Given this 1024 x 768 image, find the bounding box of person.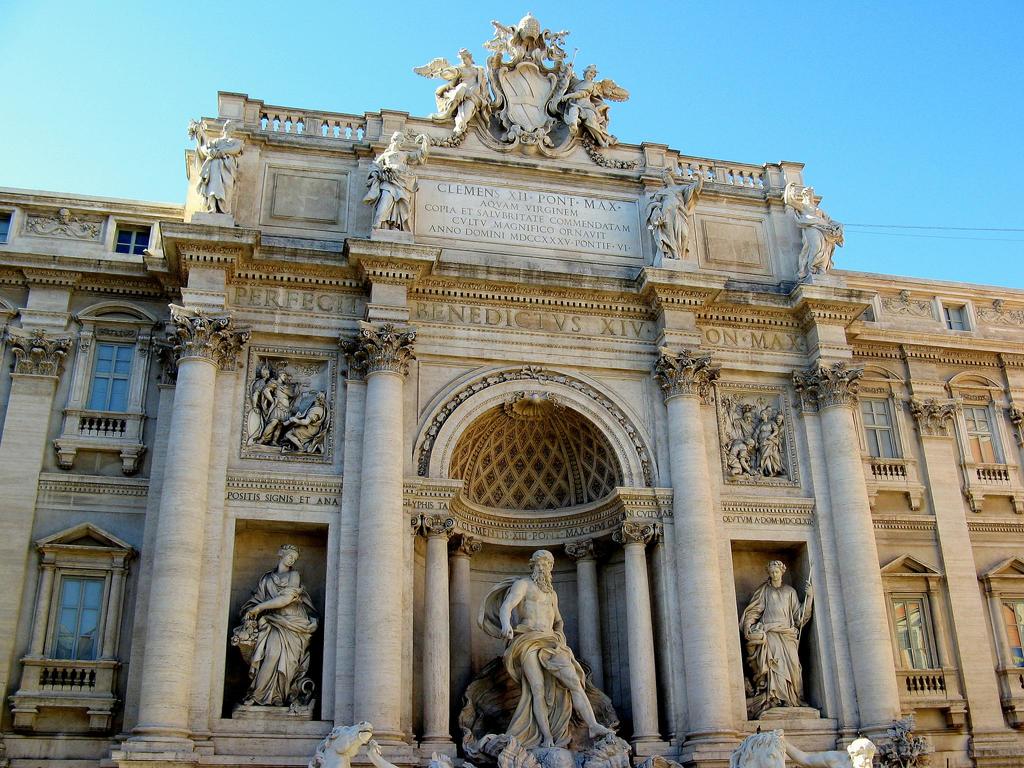
(502,545,613,747).
